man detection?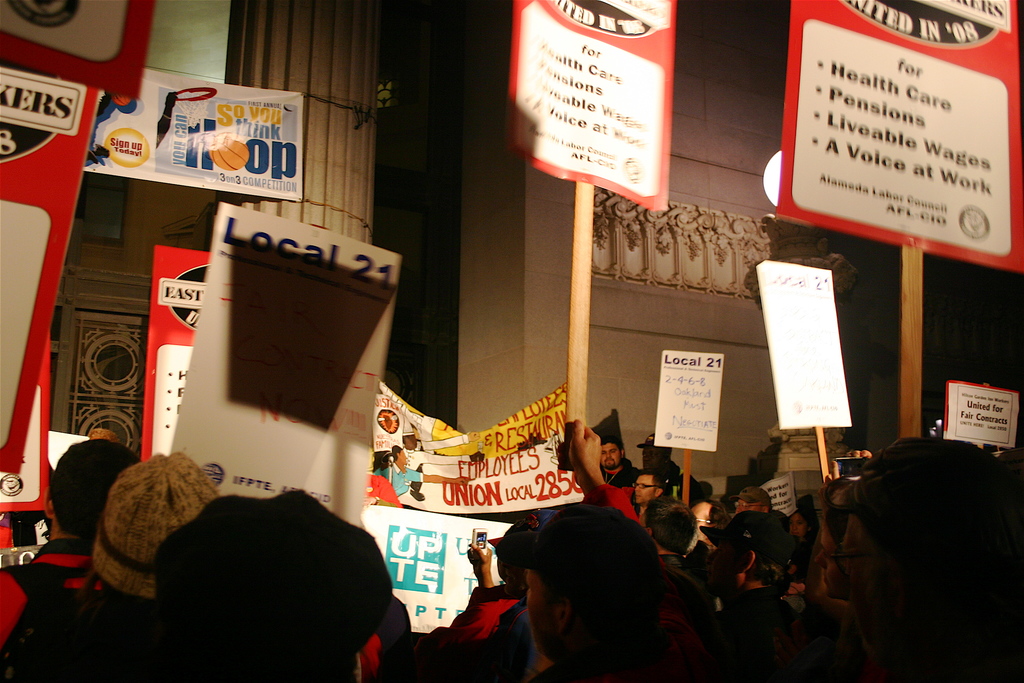
box(639, 499, 695, 574)
